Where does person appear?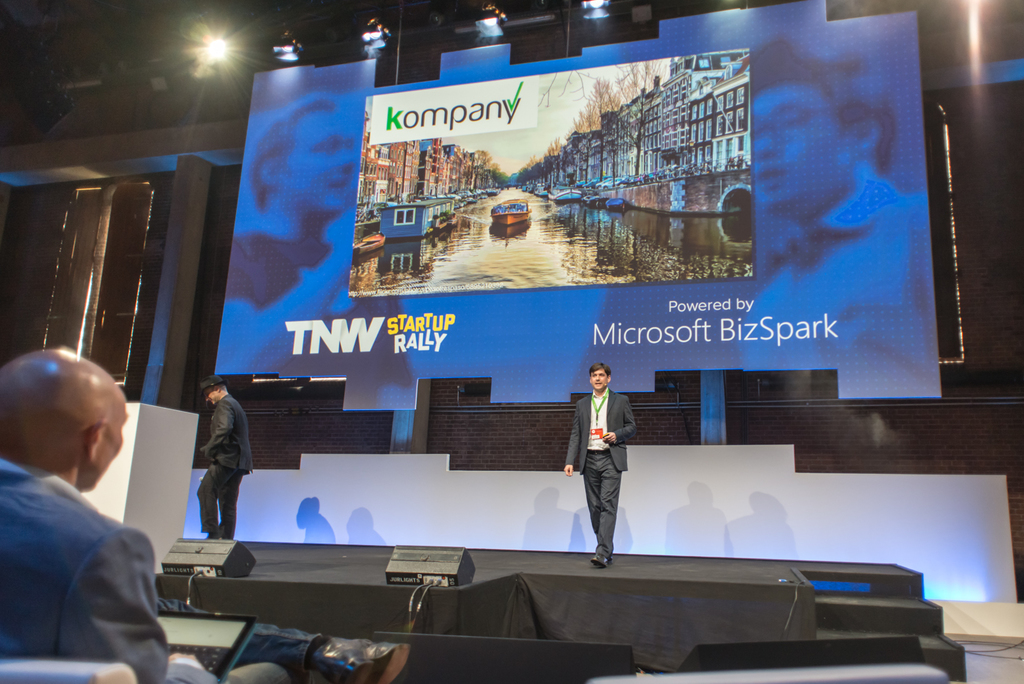
Appears at bbox(194, 373, 257, 541).
